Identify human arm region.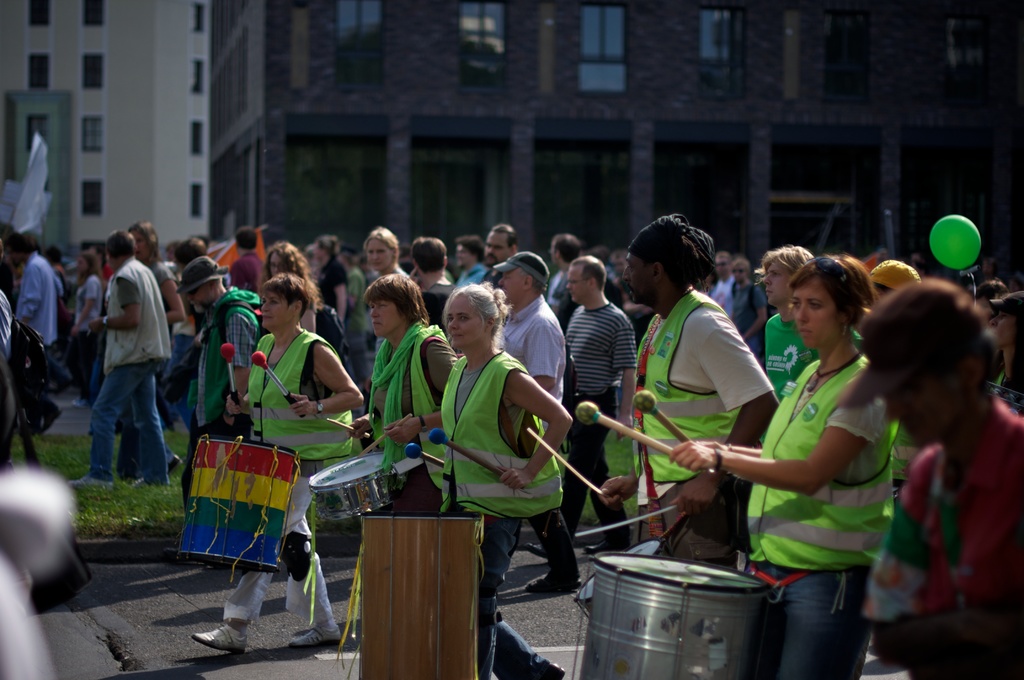
Region: 219 304 257 423.
